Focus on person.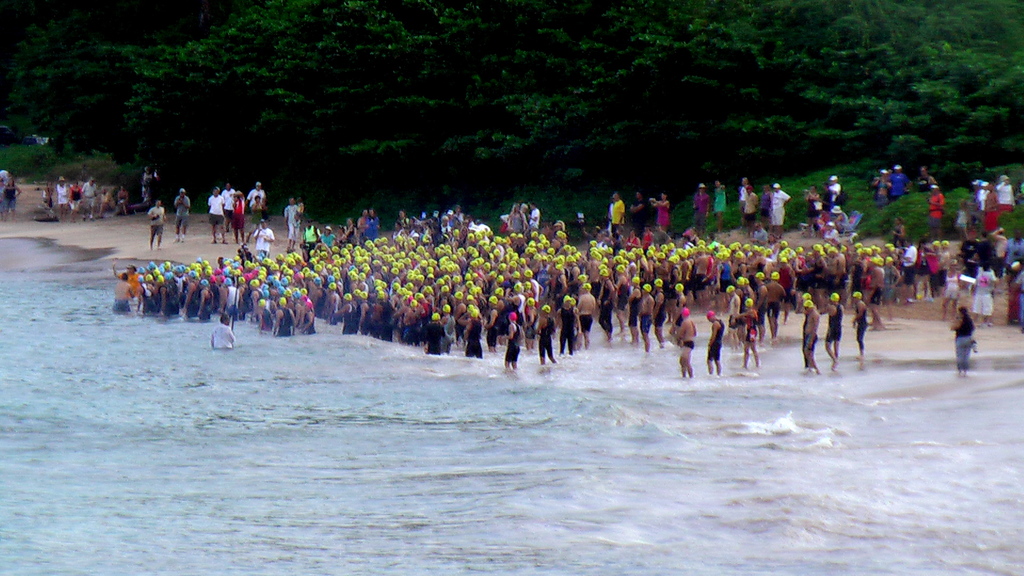
Focused at bbox(220, 179, 231, 223).
